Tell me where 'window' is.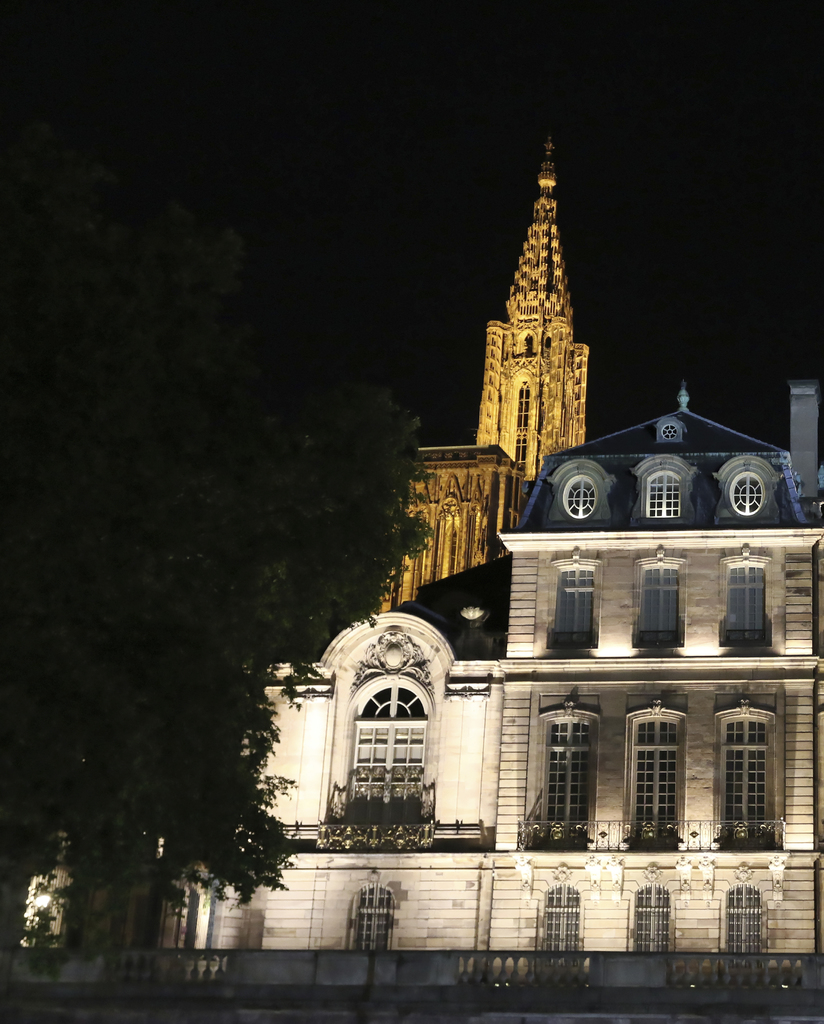
'window' is at <region>637, 559, 684, 653</region>.
